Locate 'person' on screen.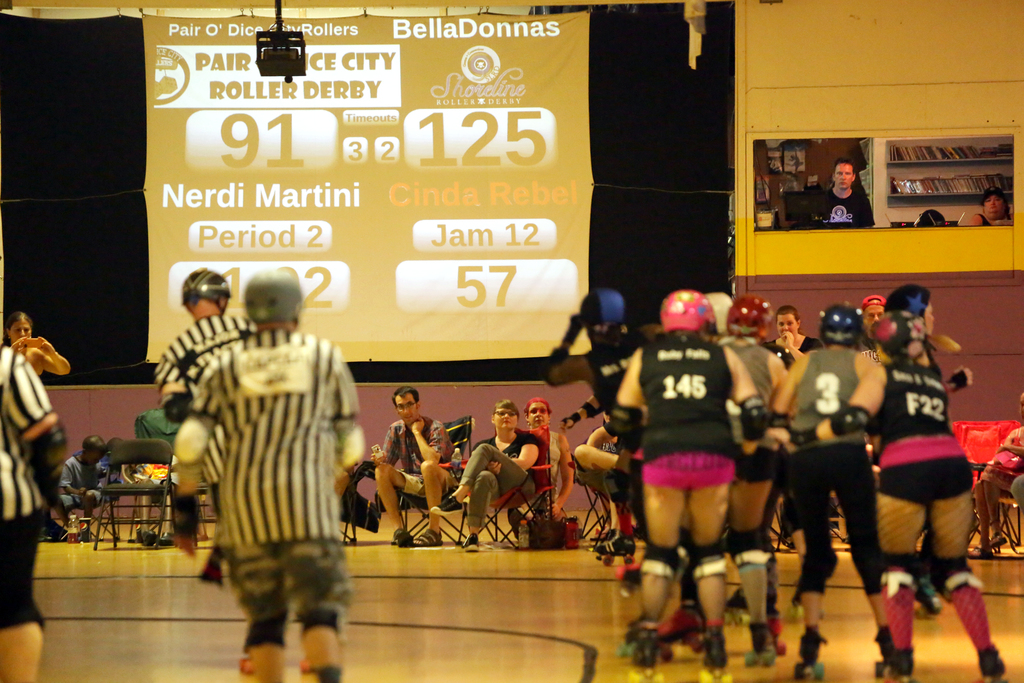
On screen at [429,399,544,553].
